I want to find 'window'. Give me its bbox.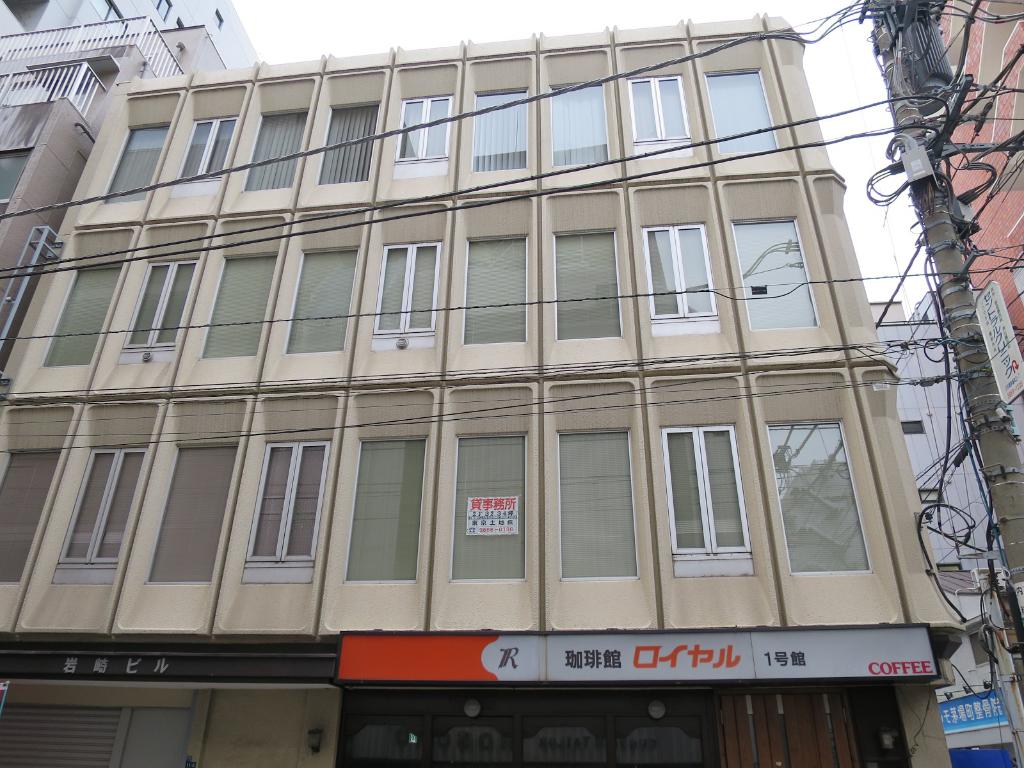
[x1=562, y1=222, x2=620, y2=336].
